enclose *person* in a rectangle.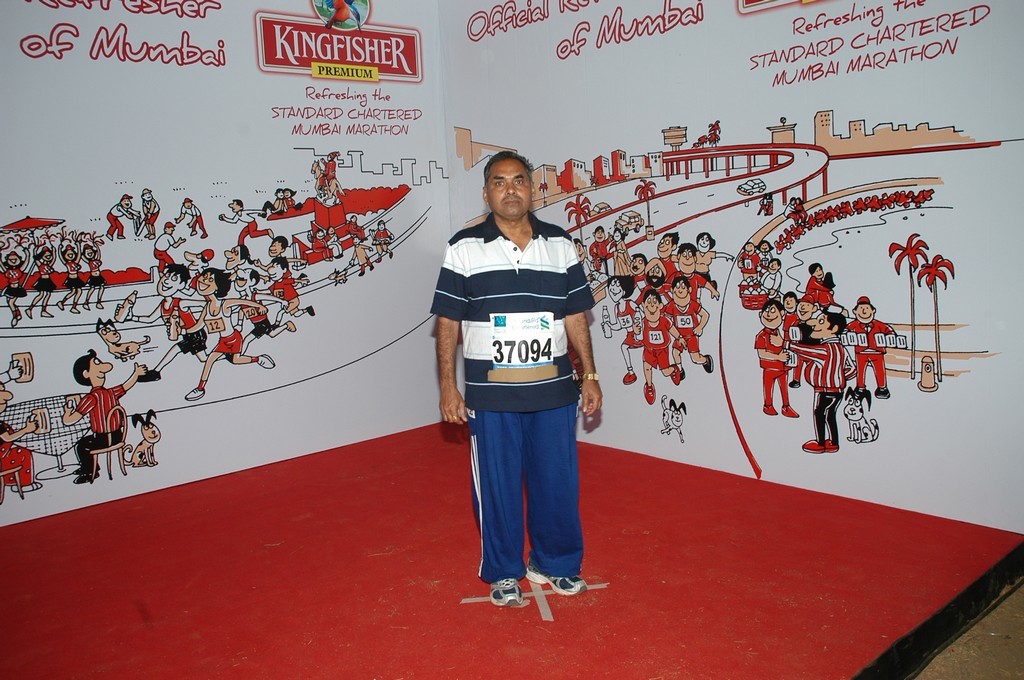
select_region(437, 153, 602, 615).
